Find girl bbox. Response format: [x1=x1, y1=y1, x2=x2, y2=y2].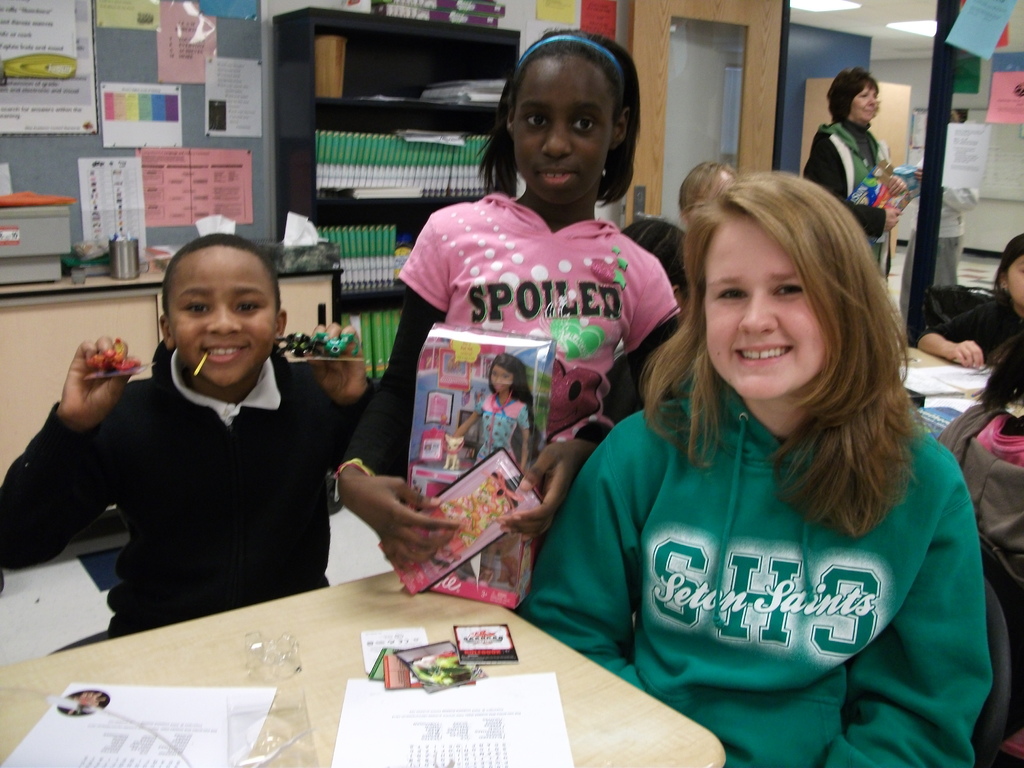
[x1=513, y1=165, x2=993, y2=767].
